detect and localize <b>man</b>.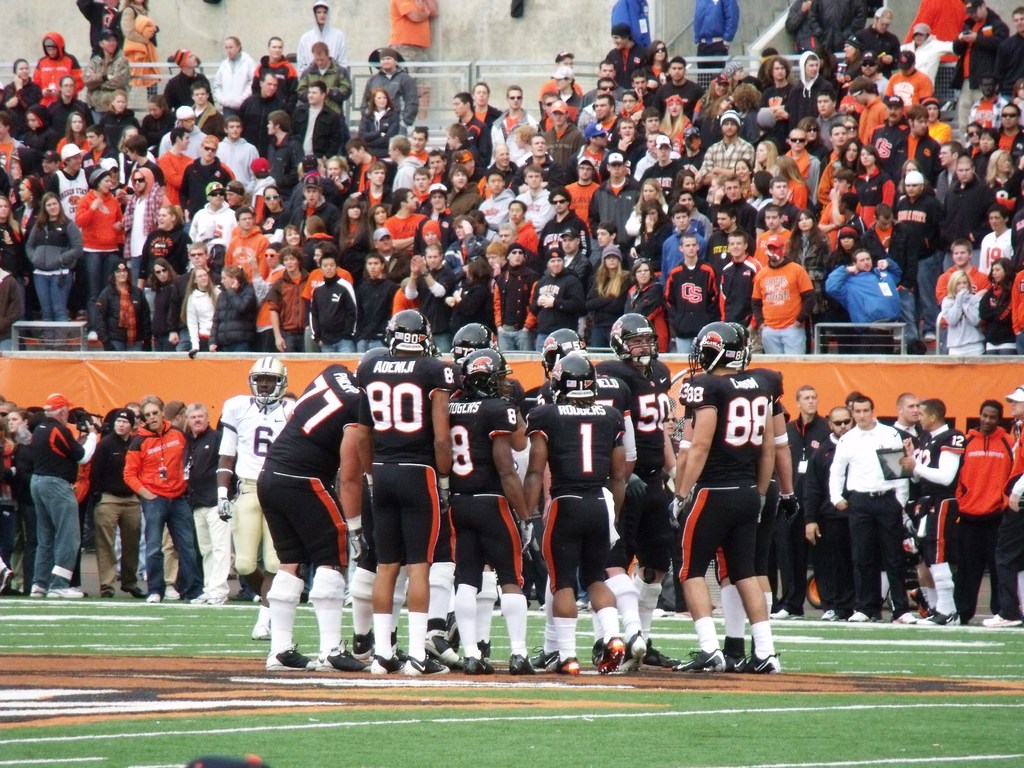
Localized at select_region(606, 22, 643, 76).
